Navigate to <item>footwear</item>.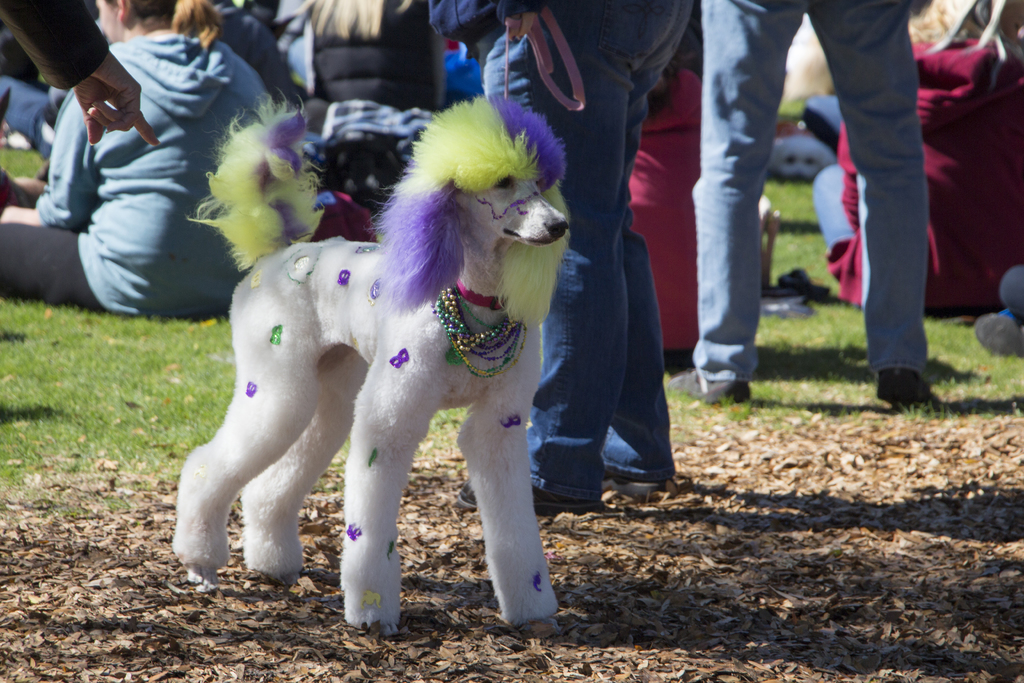
Navigation target: (x1=598, y1=466, x2=669, y2=504).
